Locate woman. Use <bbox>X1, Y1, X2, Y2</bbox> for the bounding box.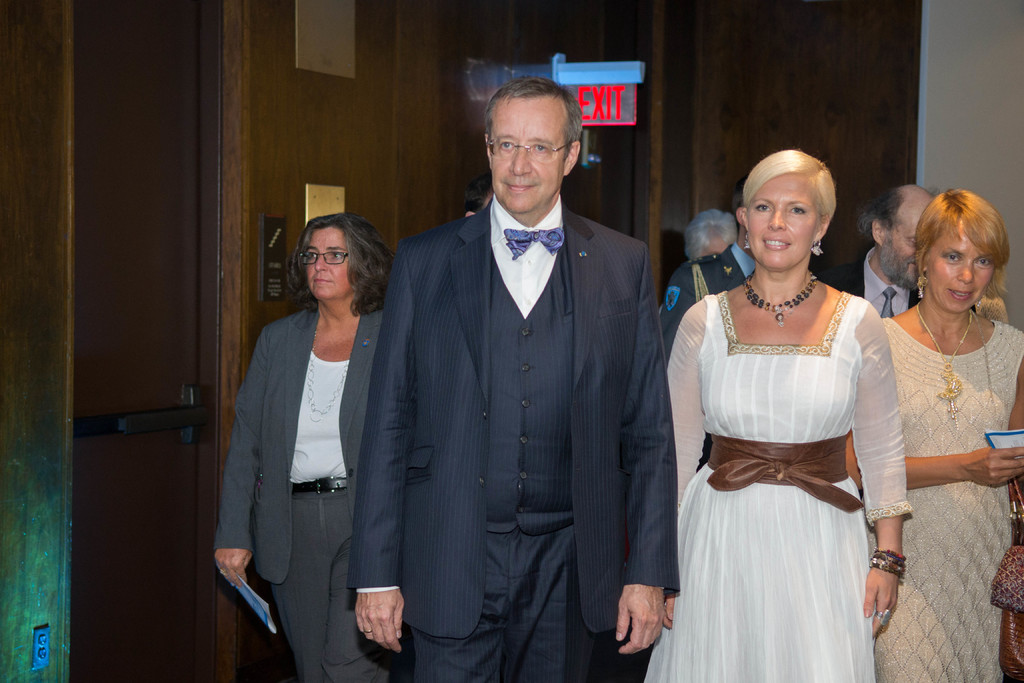
<bbox>872, 182, 1023, 682</bbox>.
